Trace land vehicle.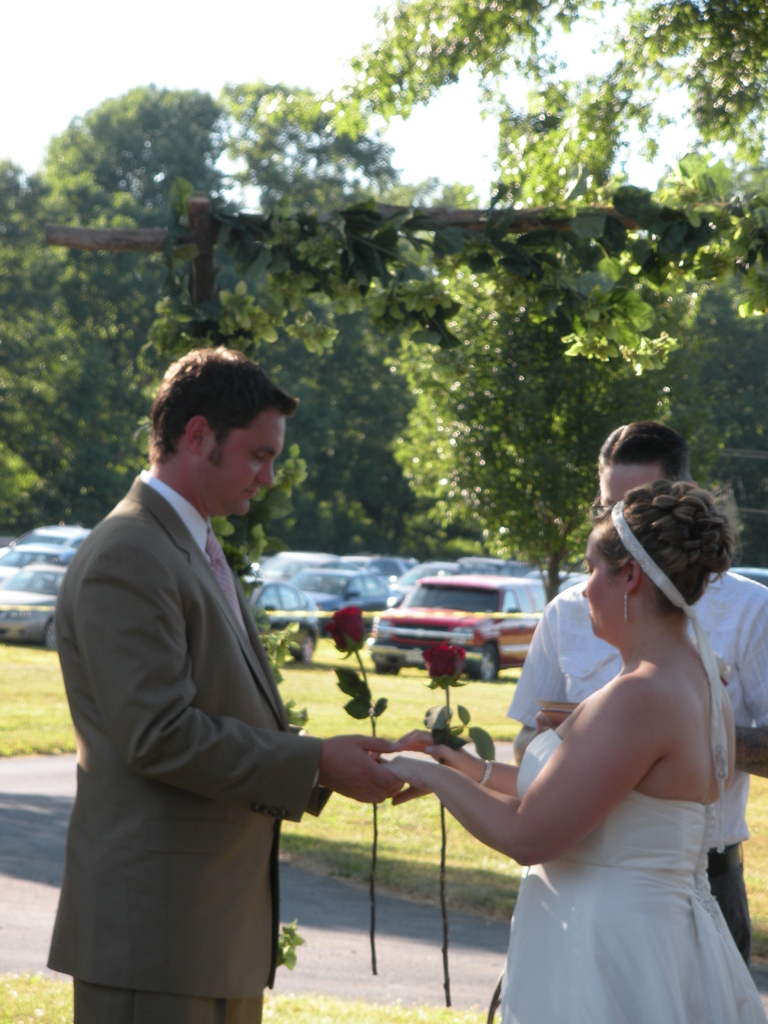
Traced to detection(286, 567, 398, 637).
